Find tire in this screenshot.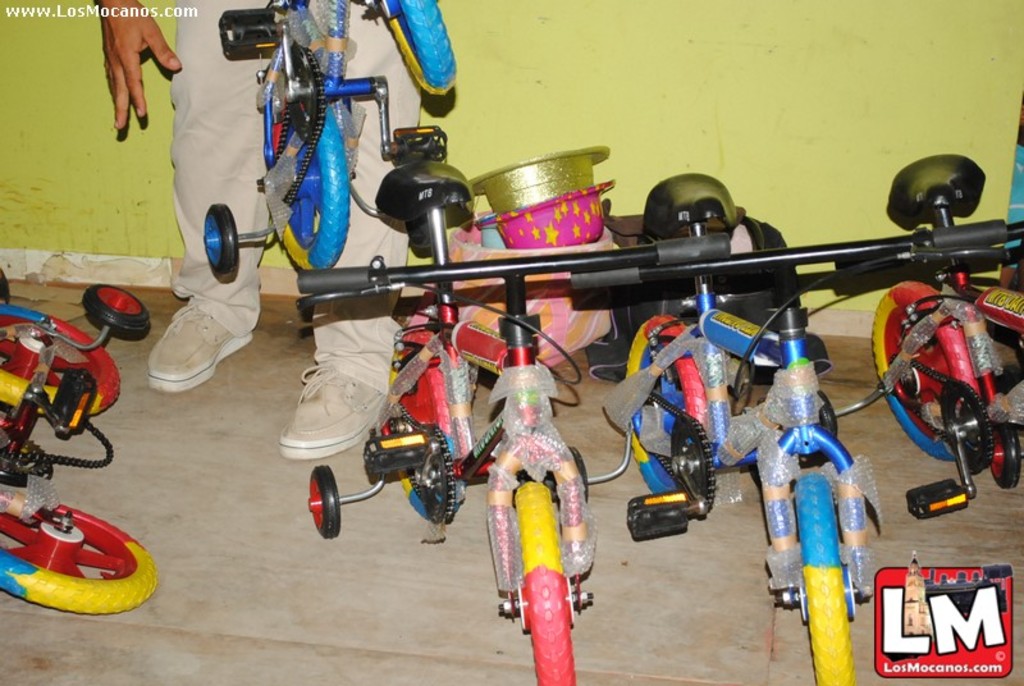
The bounding box for tire is (82,282,156,340).
